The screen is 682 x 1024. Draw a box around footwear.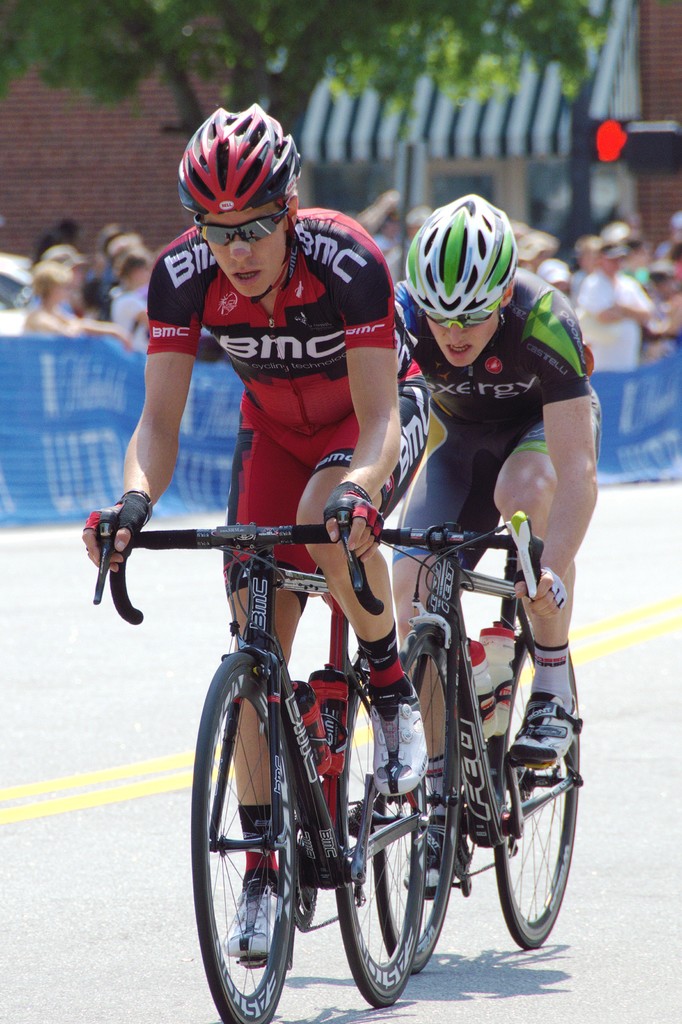
box=[503, 695, 582, 775].
